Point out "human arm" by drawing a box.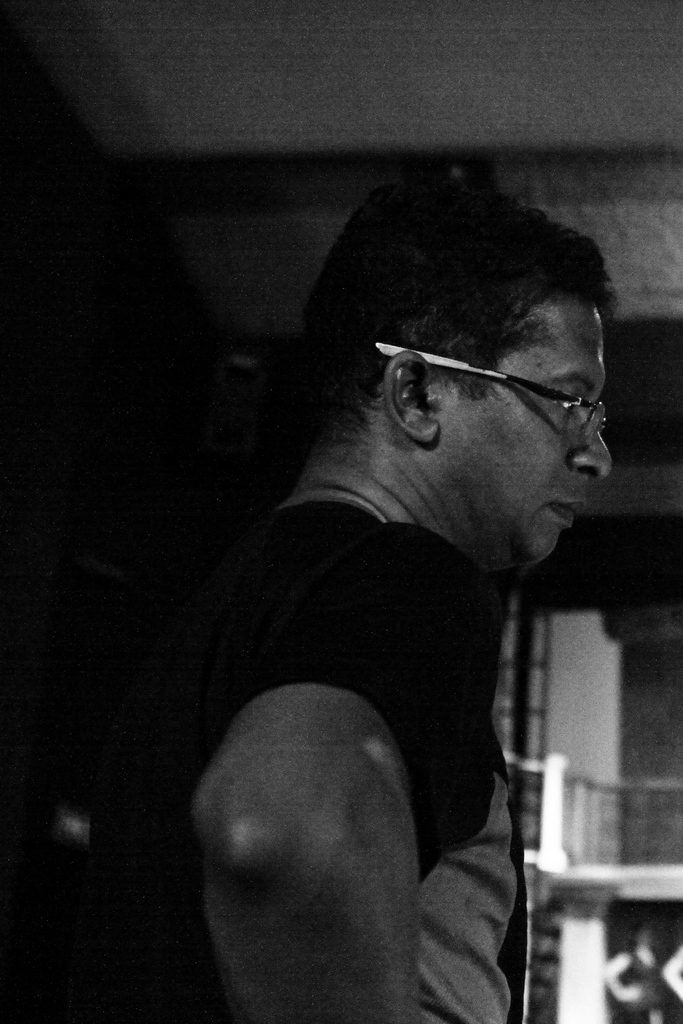
select_region(163, 630, 482, 996).
